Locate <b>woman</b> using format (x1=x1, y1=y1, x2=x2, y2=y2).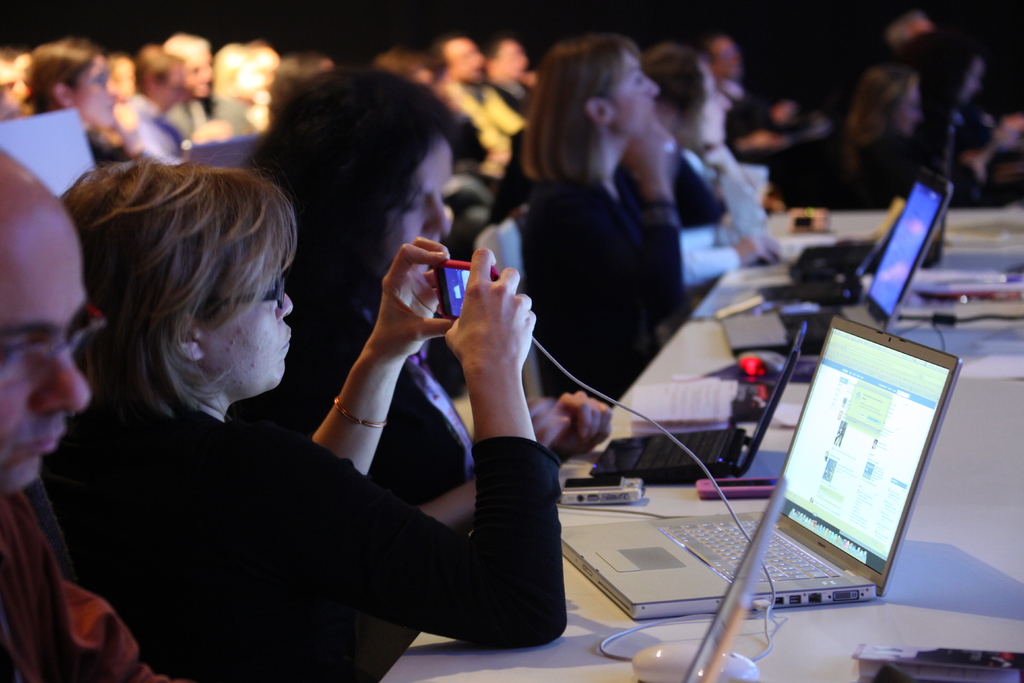
(x1=516, y1=42, x2=687, y2=401).
